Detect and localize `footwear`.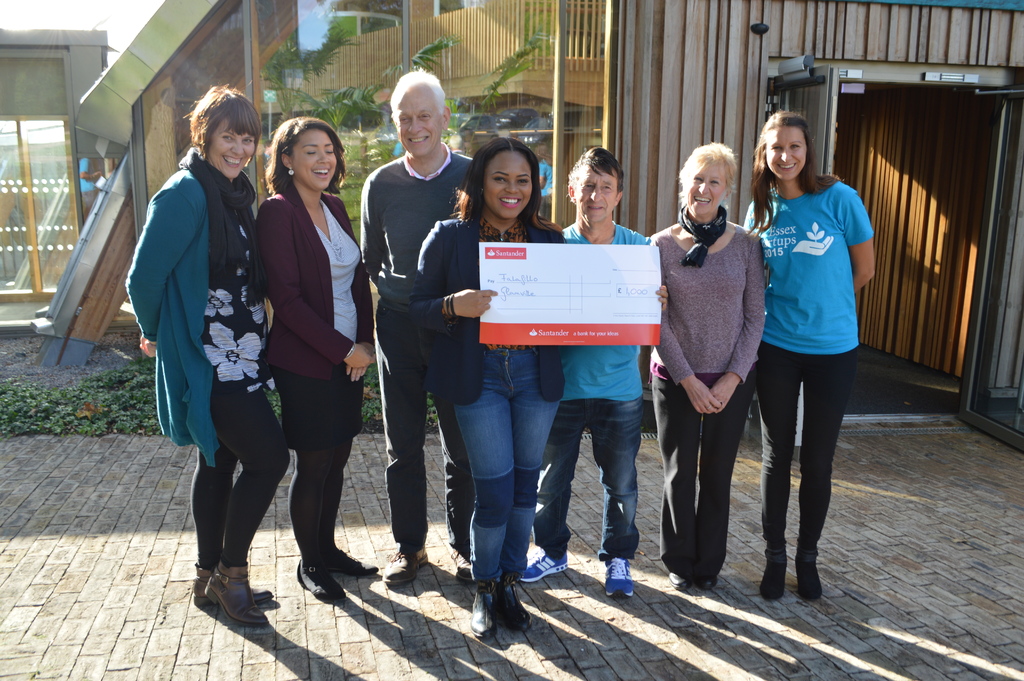
Localized at Rect(520, 553, 566, 582).
